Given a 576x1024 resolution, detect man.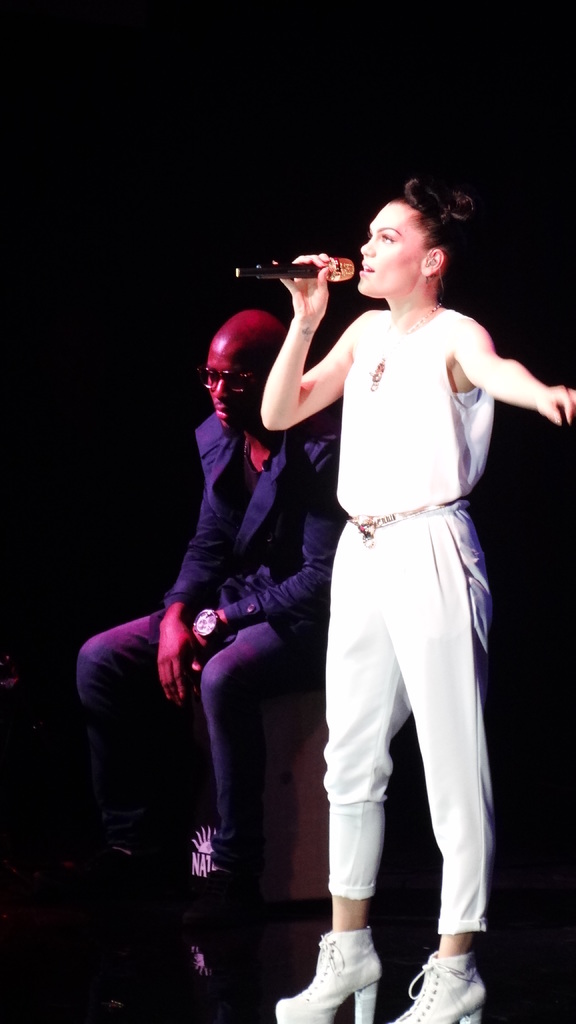
(68, 305, 352, 993).
